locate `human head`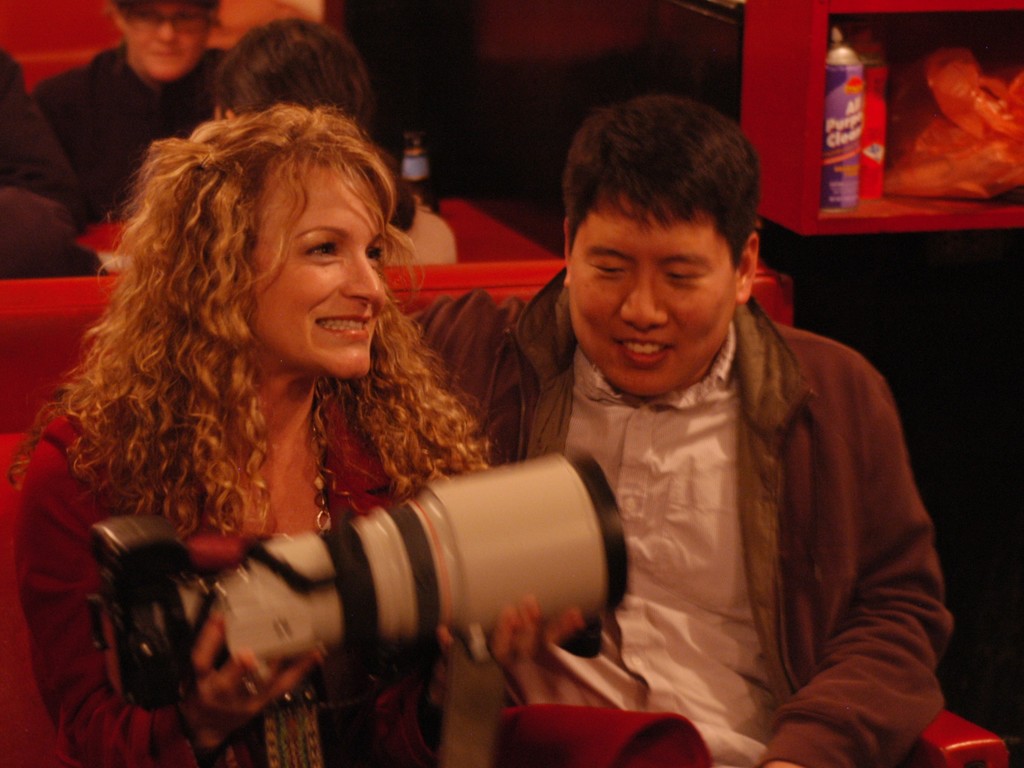
564 97 759 403
